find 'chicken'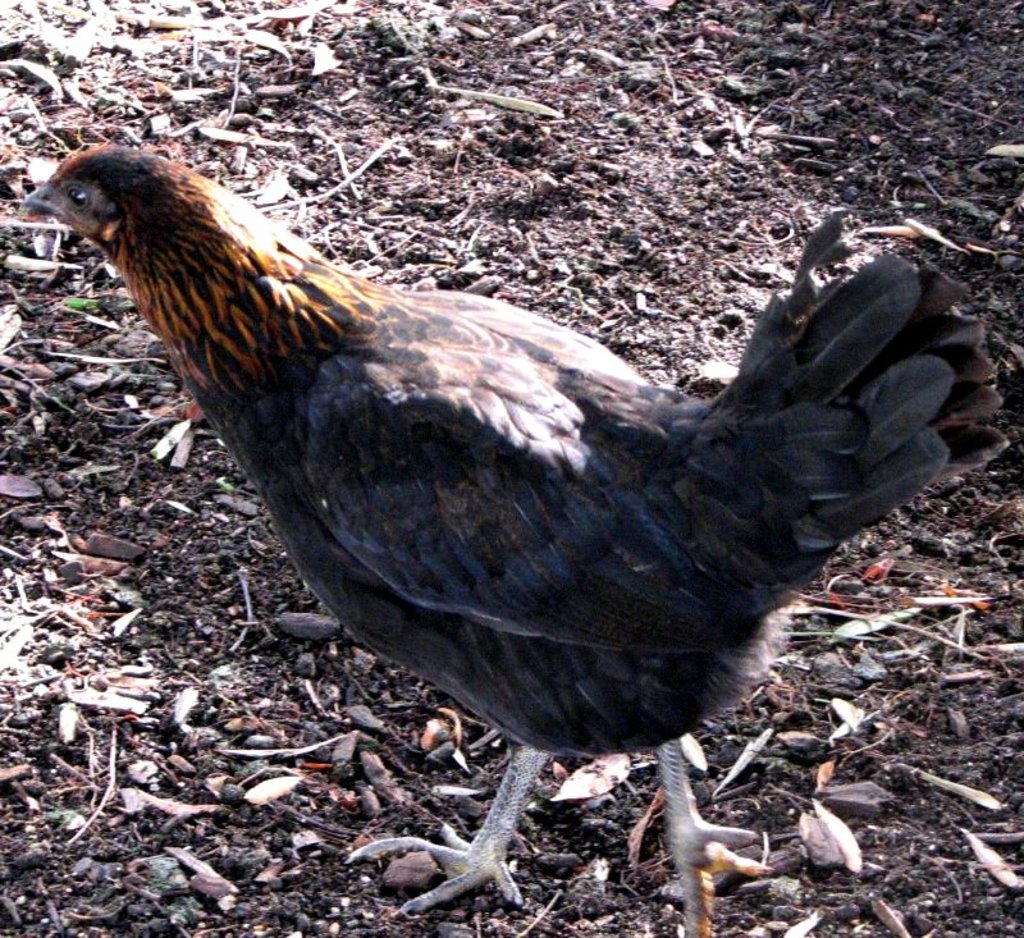
box=[23, 156, 1005, 937]
